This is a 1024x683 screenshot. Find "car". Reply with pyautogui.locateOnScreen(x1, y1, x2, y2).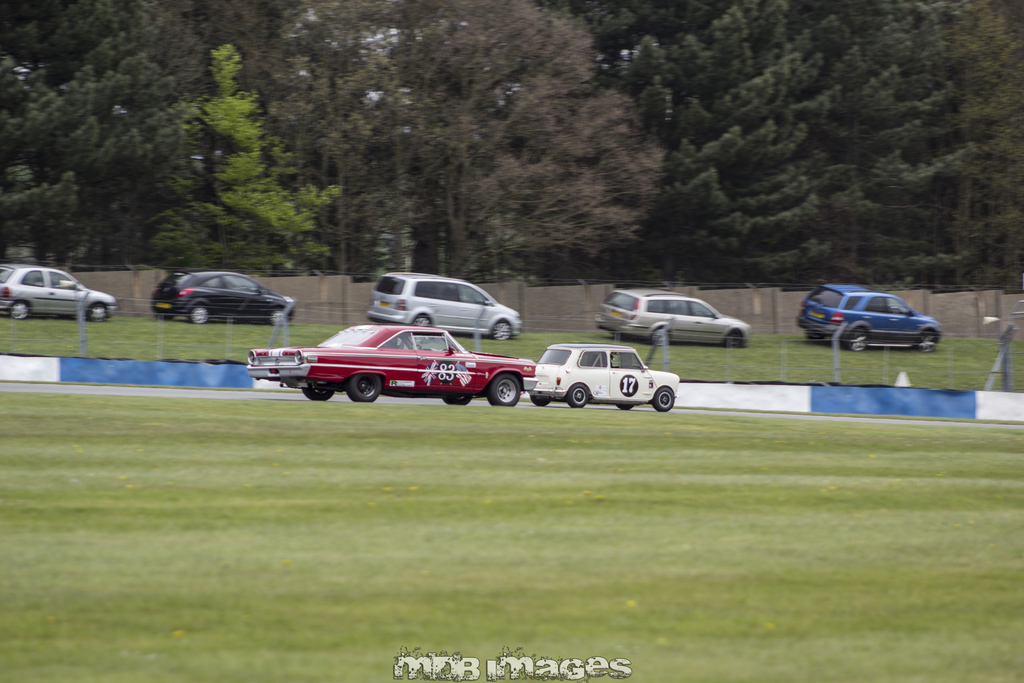
pyautogui.locateOnScreen(245, 317, 535, 402).
